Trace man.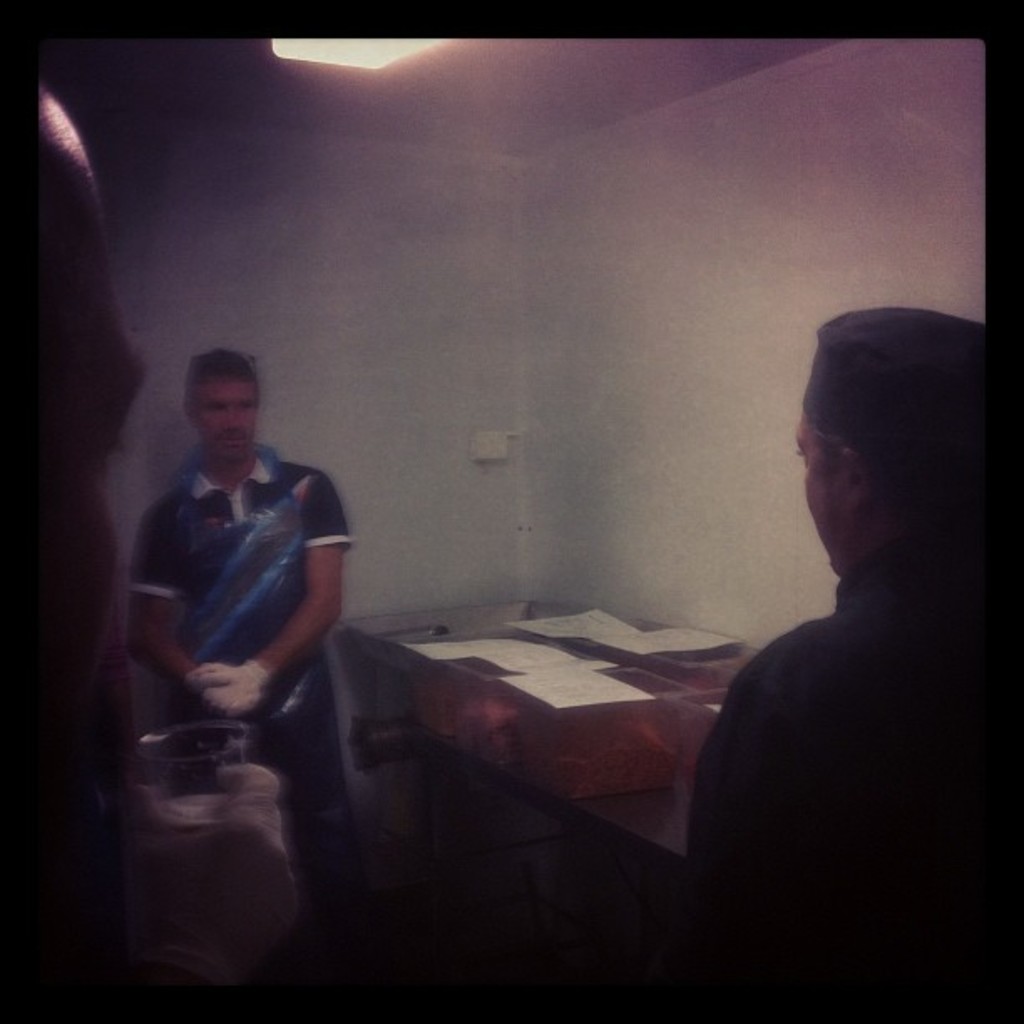
Traced to [left=100, top=325, right=376, bottom=935].
